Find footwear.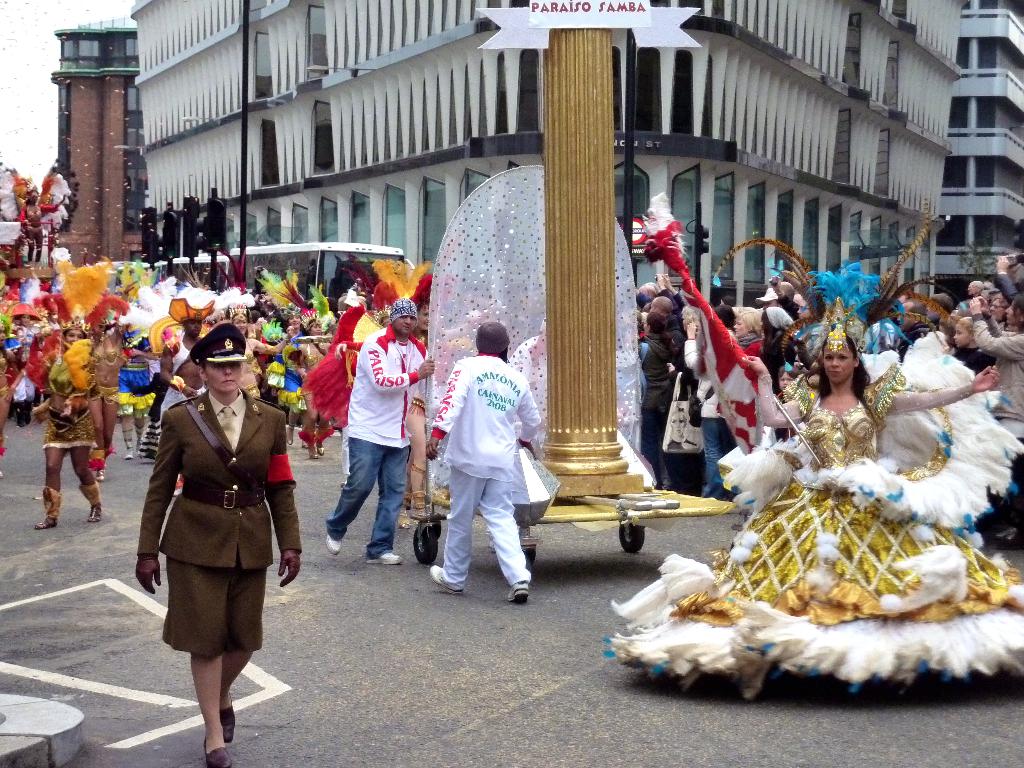
[left=86, top=500, right=104, bottom=522].
